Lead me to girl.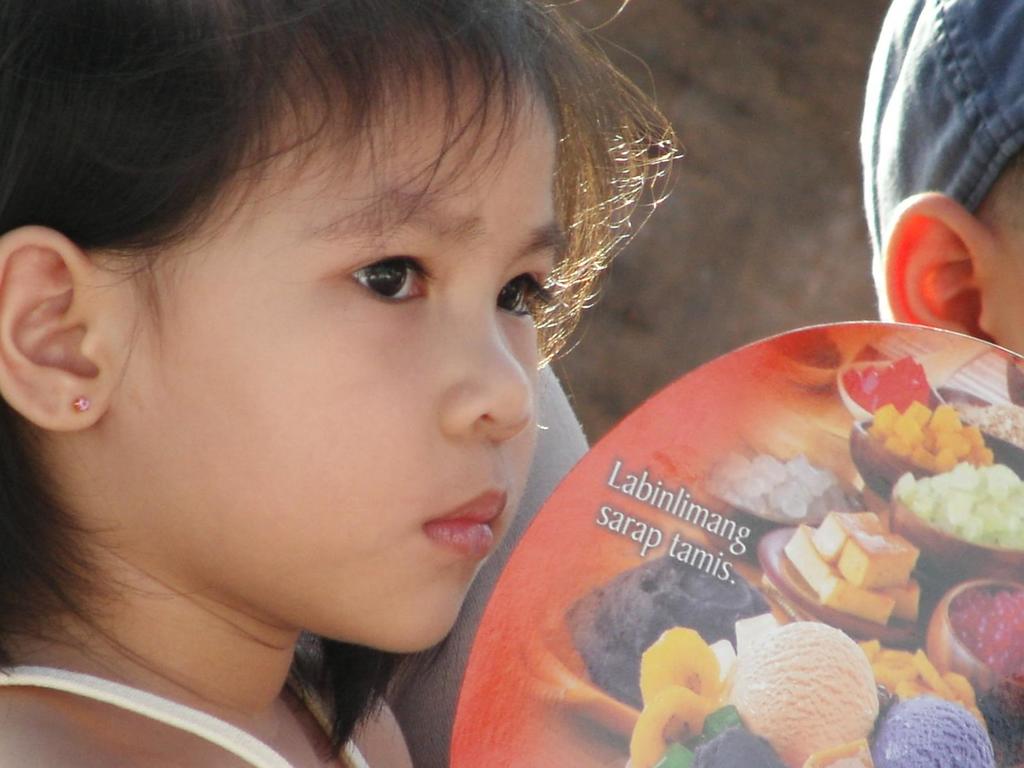
Lead to <region>0, 0, 686, 767</region>.
